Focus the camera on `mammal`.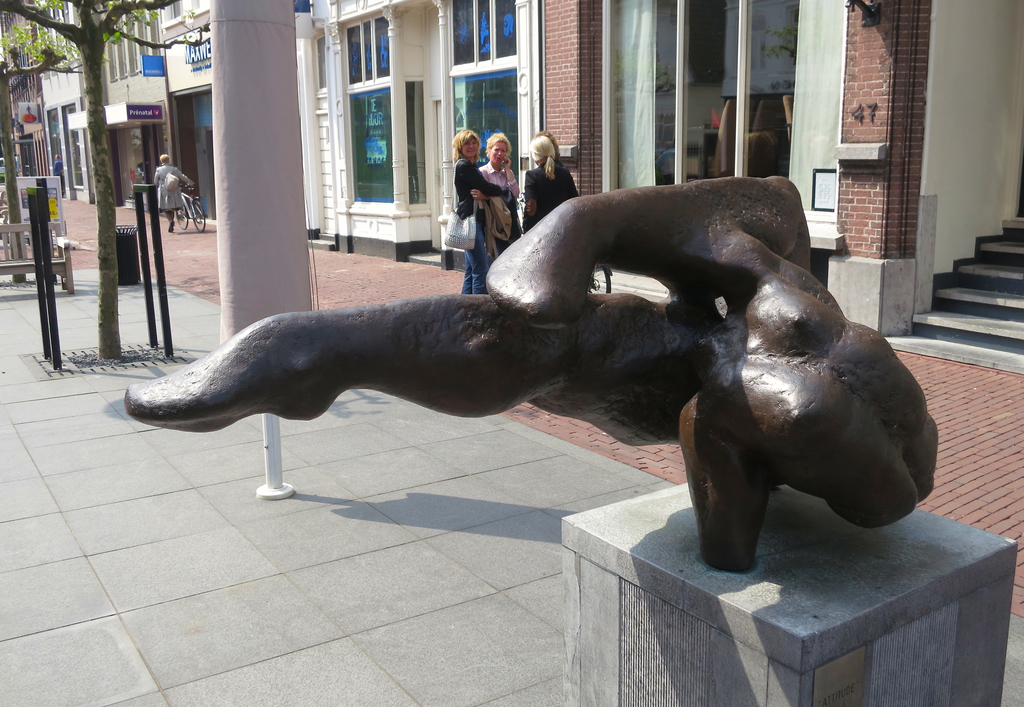
Focus region: {"x1": 513, "y1": 127, "x2": 577, "y2": 238}.
